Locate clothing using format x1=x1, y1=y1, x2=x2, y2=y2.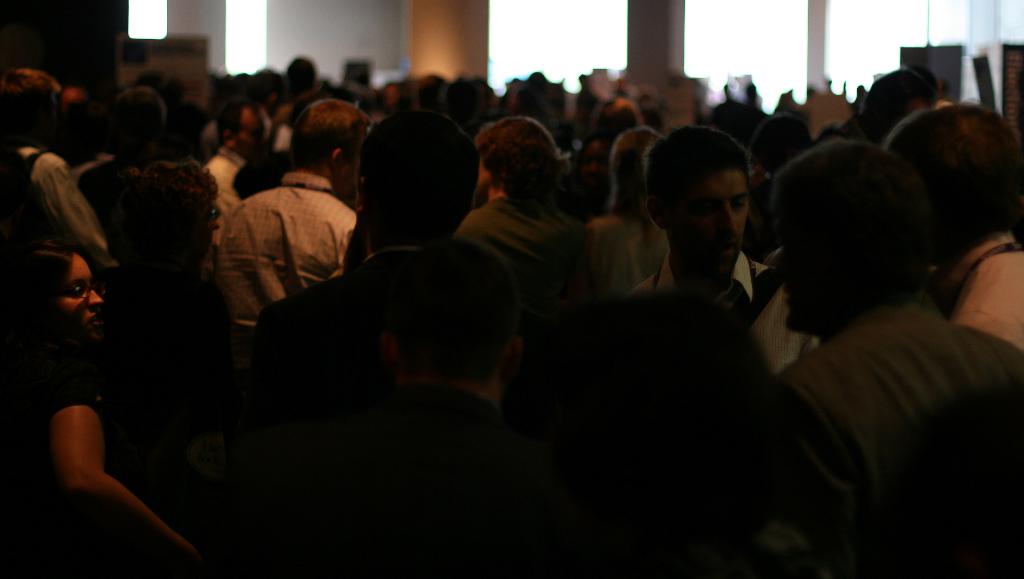
x1=452, y1=192, x2=580, y2=354.
